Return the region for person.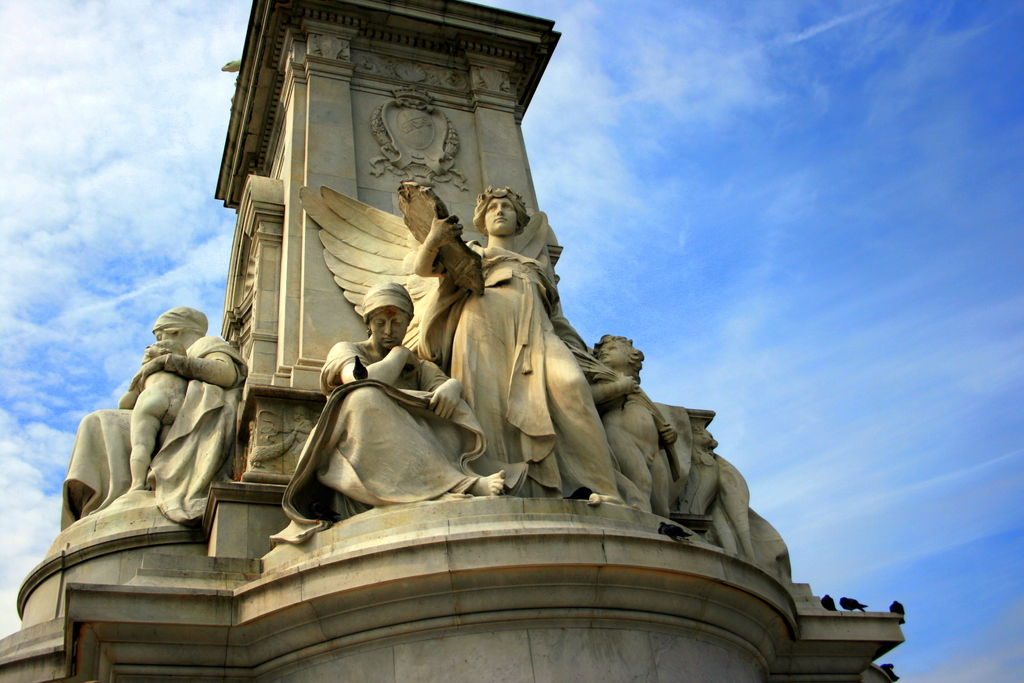
select_region(275, 279, 524, 547).
